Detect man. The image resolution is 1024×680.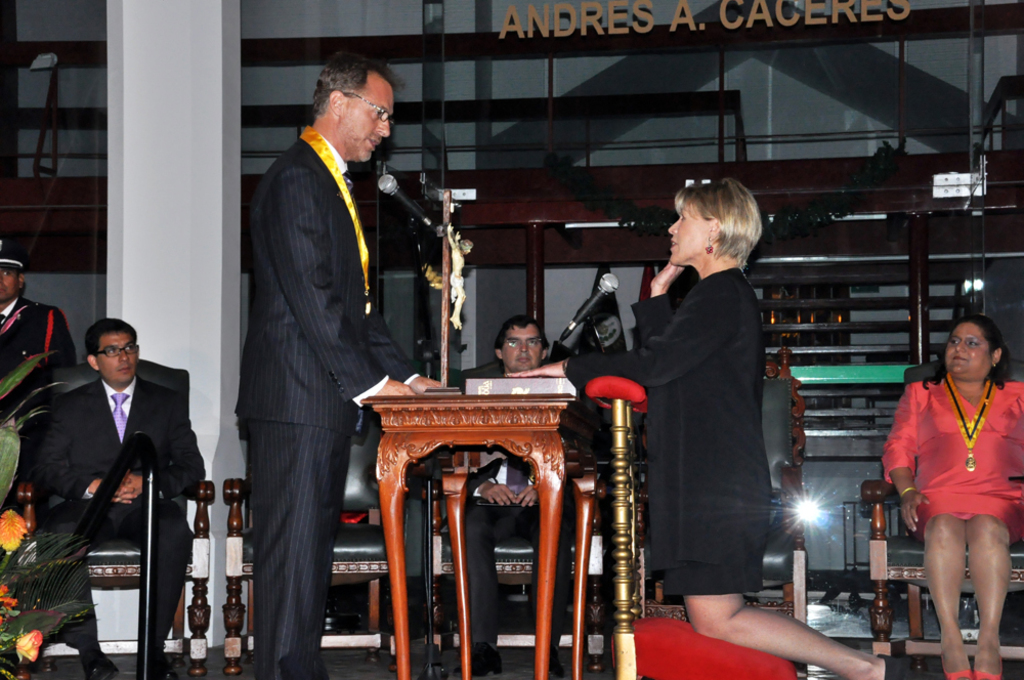
box=[18, 298, 197, 654].
